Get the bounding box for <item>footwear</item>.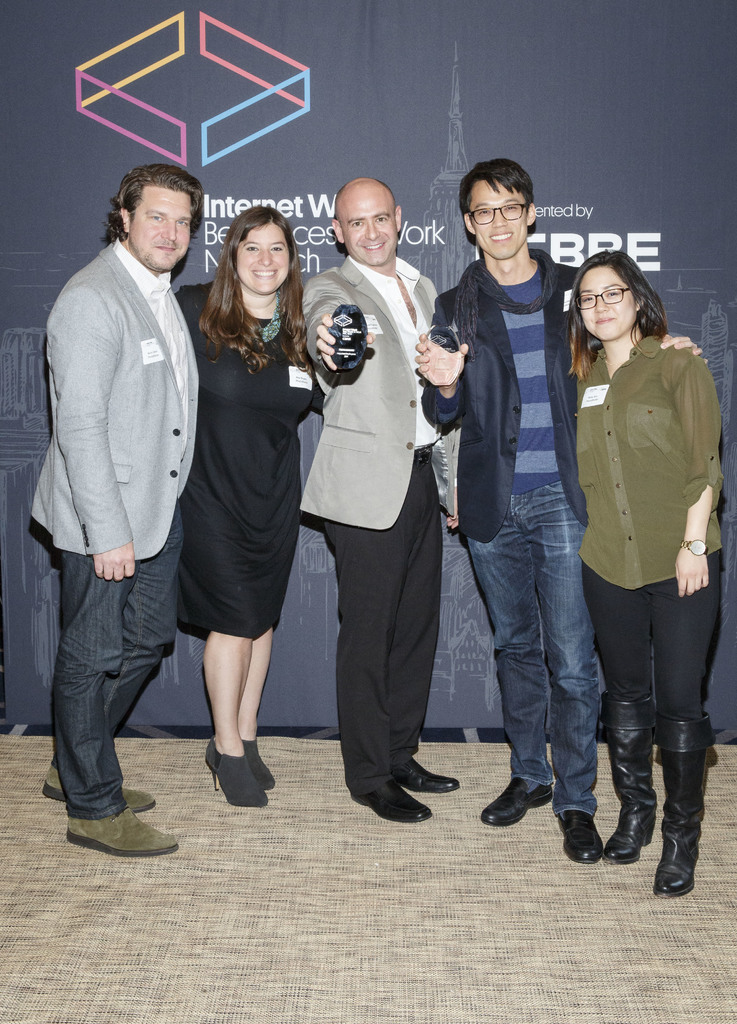
[42, 764, 155, 813].
